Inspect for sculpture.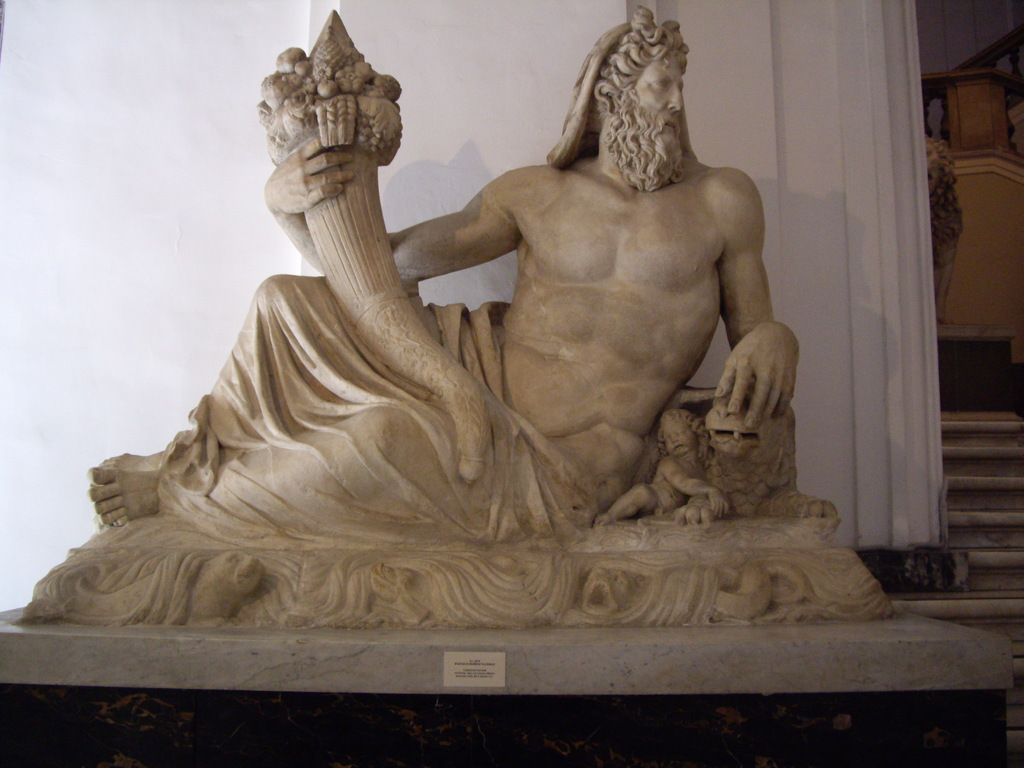
Inspection: detection(597, 404, 731, 522).
